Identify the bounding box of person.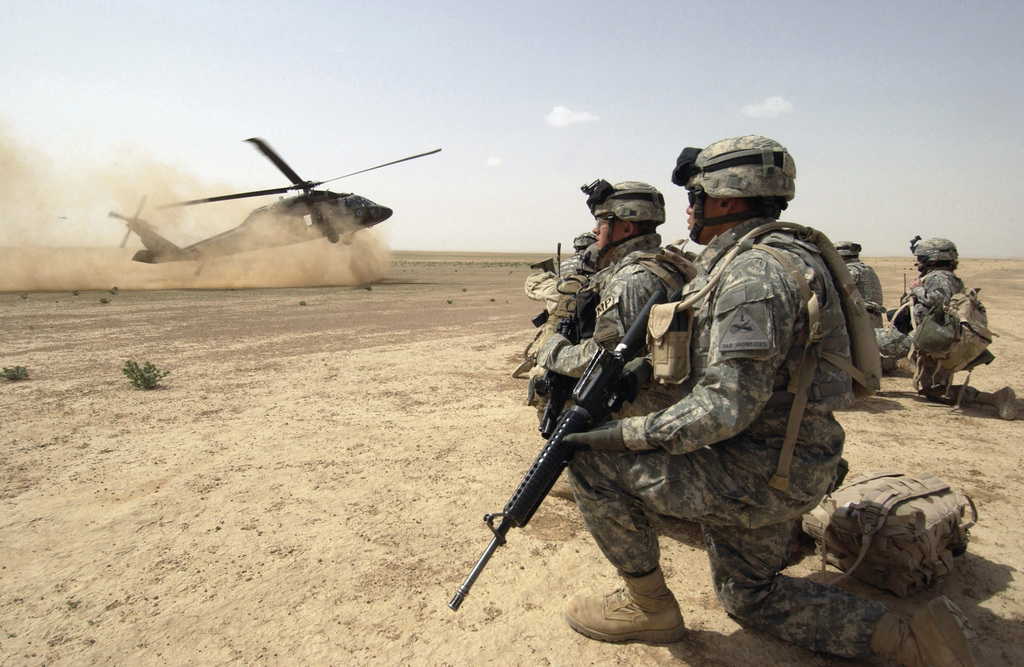
(524,175,705,416).
